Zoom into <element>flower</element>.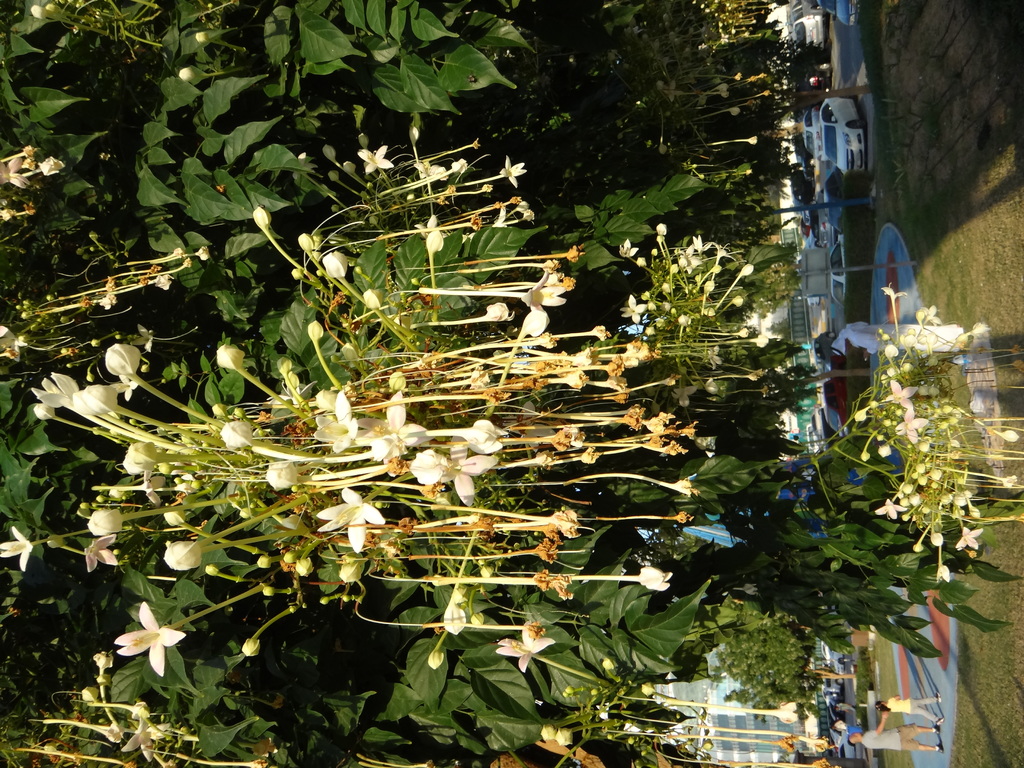
Zoom target: box(100, 603, 189, 701).
